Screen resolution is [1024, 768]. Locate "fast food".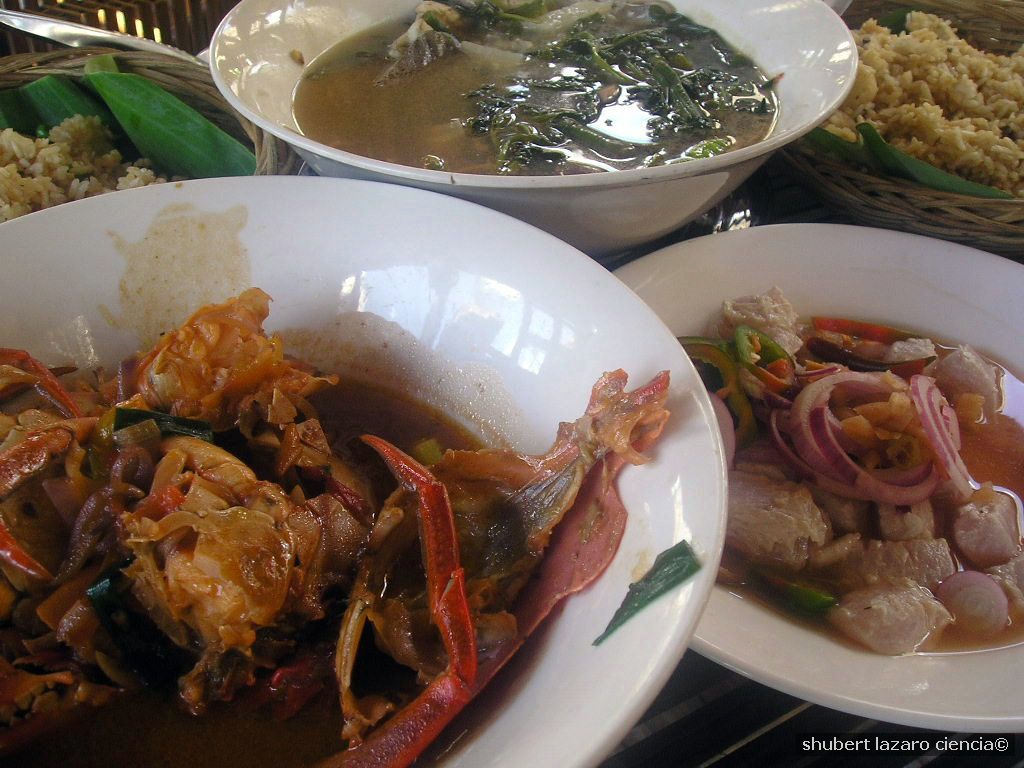
box=[0, 282, 672, 766].
